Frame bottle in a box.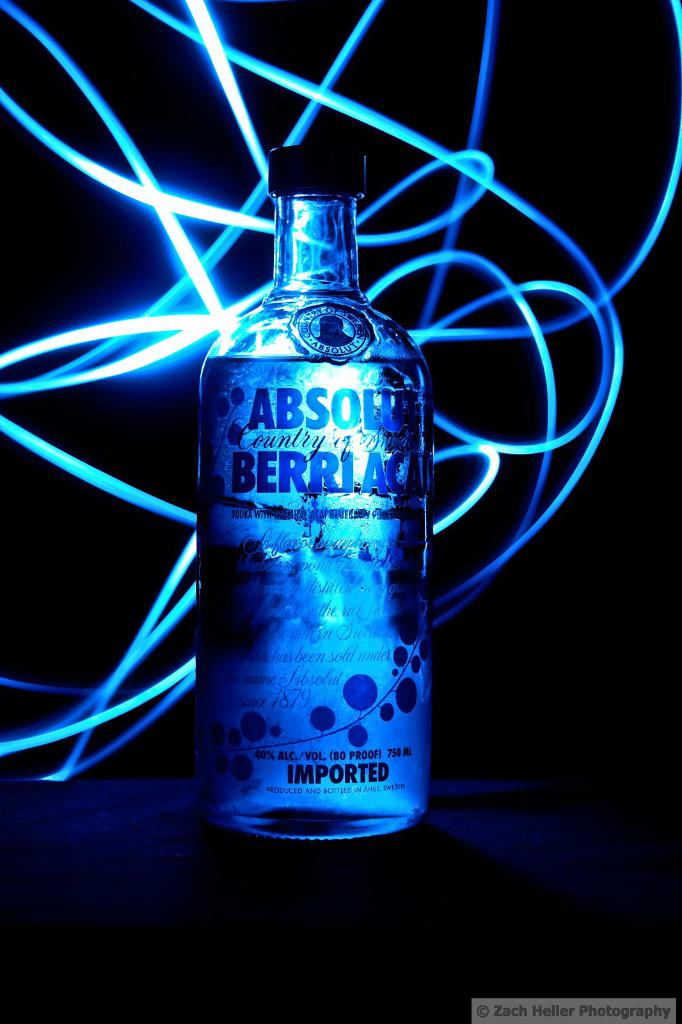
Rect(193, 145, 436, 856).
